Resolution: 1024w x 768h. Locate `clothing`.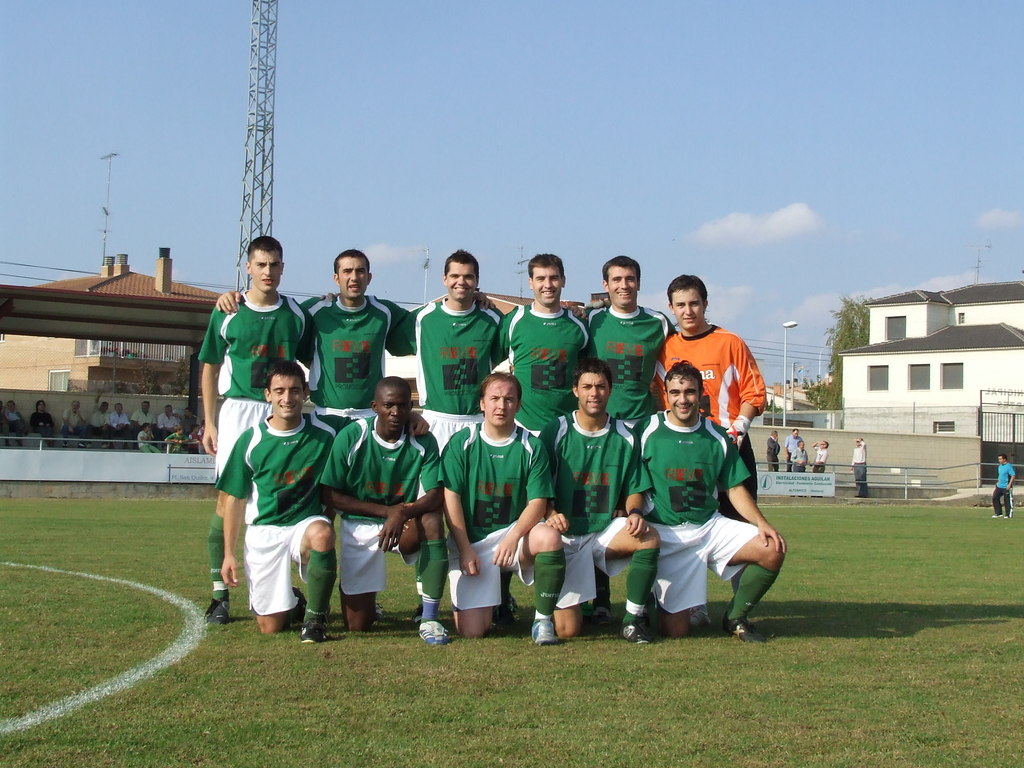
[494,310,596,428].
